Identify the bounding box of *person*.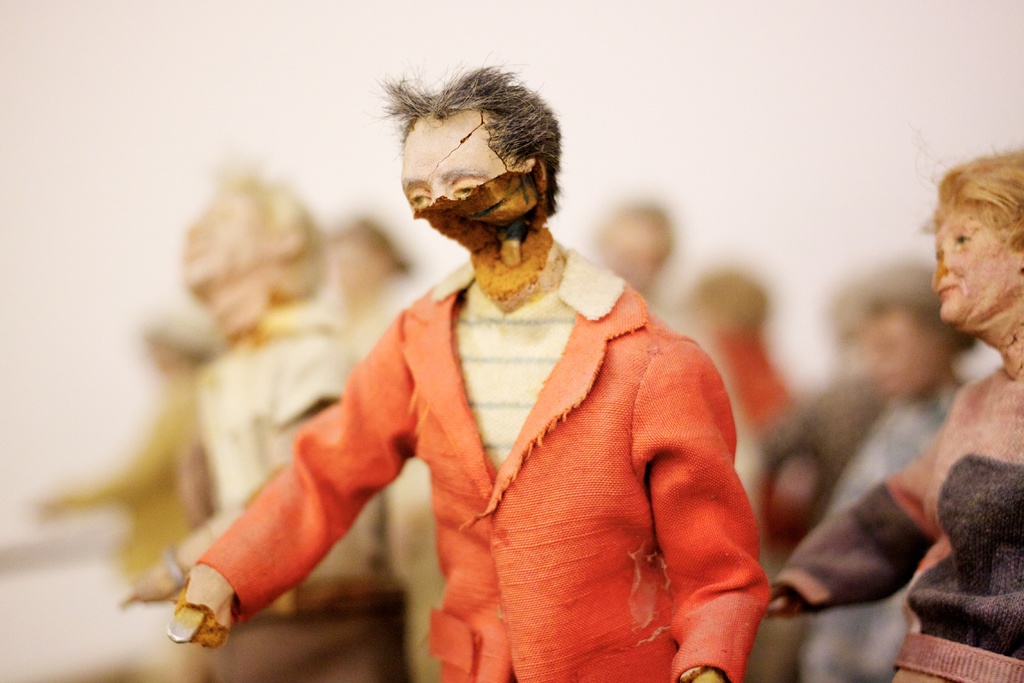
167,46,768,682.
